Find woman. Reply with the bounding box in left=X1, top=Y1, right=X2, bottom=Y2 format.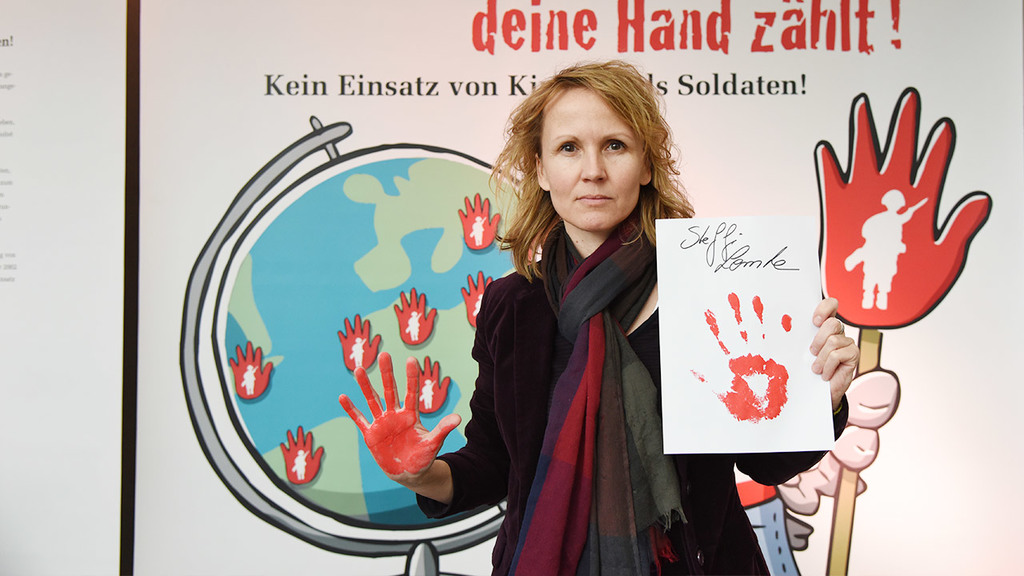
left=395, top=90, right=742, bottom=561.
